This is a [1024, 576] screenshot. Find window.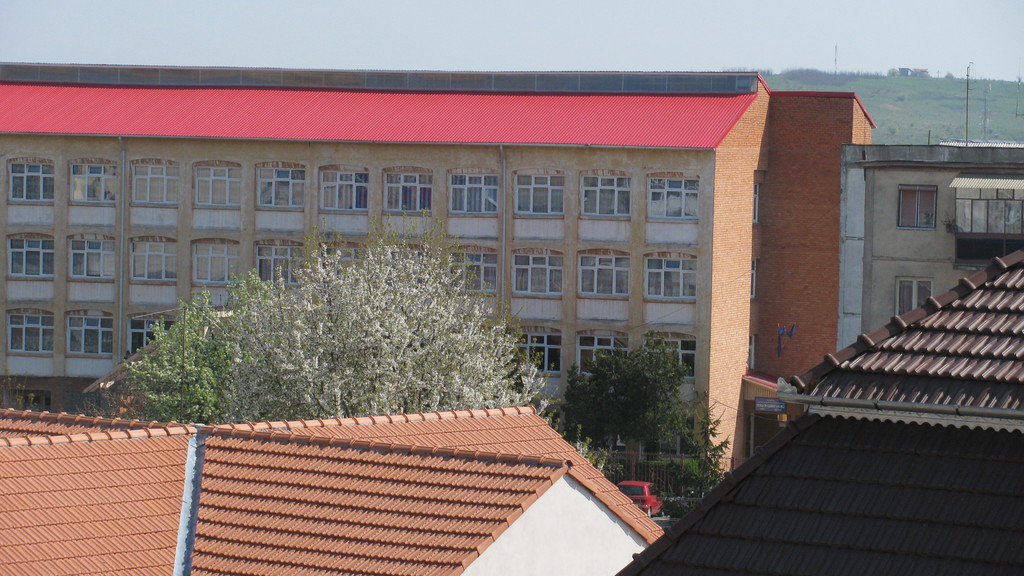
Bounding box: Rect(579, 164, 634, 218).
